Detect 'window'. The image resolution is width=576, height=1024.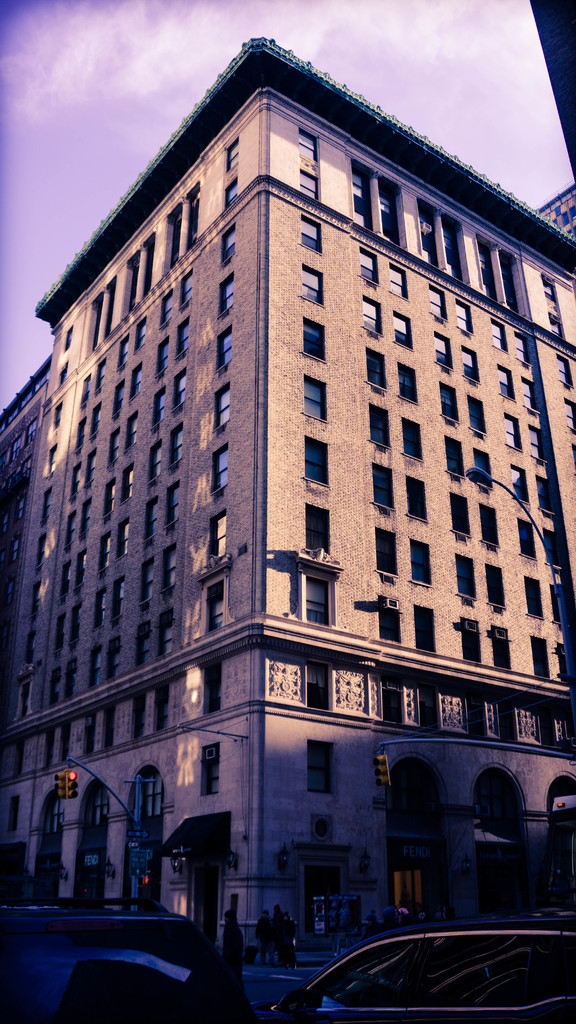
select_region(24, 628, 38, 665).
